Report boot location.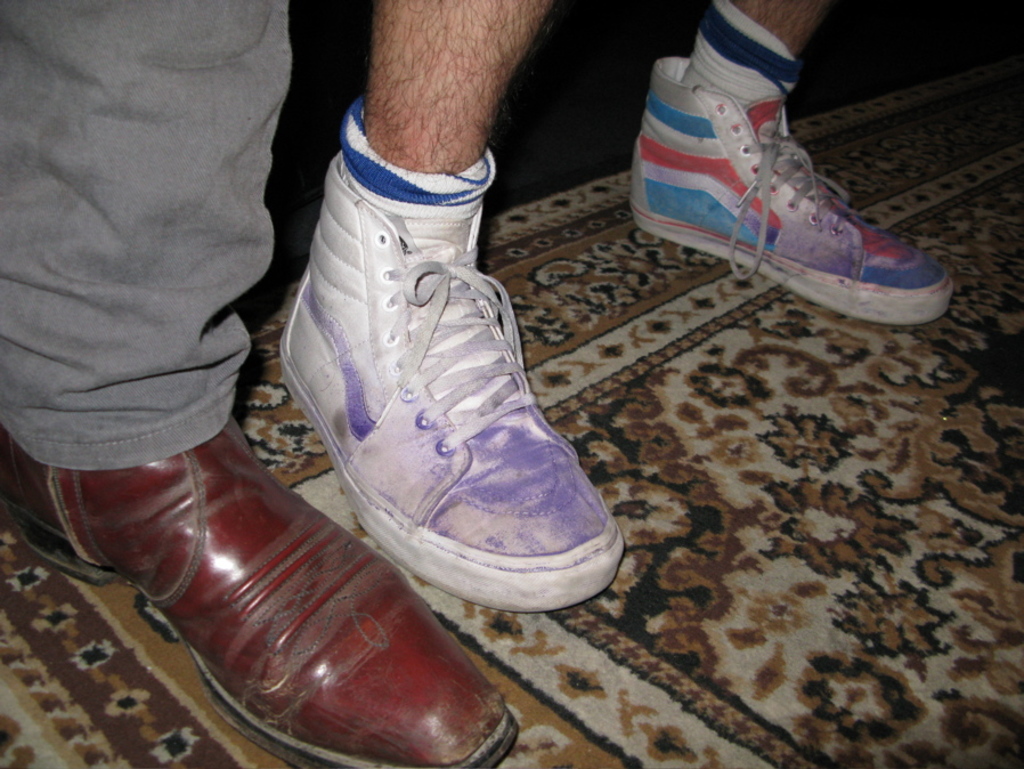
Report: [13,422,515,768].
